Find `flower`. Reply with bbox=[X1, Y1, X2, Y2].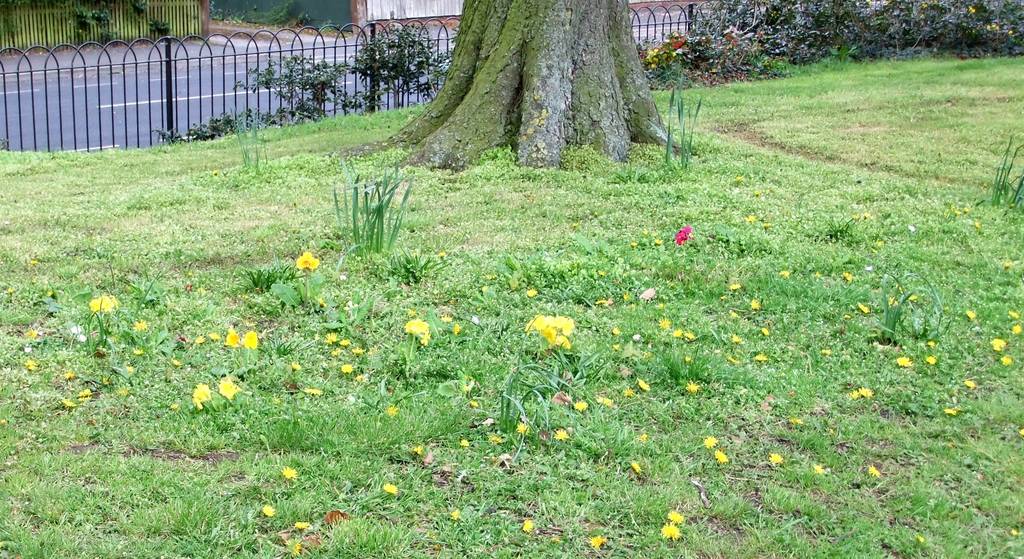
bbox=[305, 389, 324, 398].
